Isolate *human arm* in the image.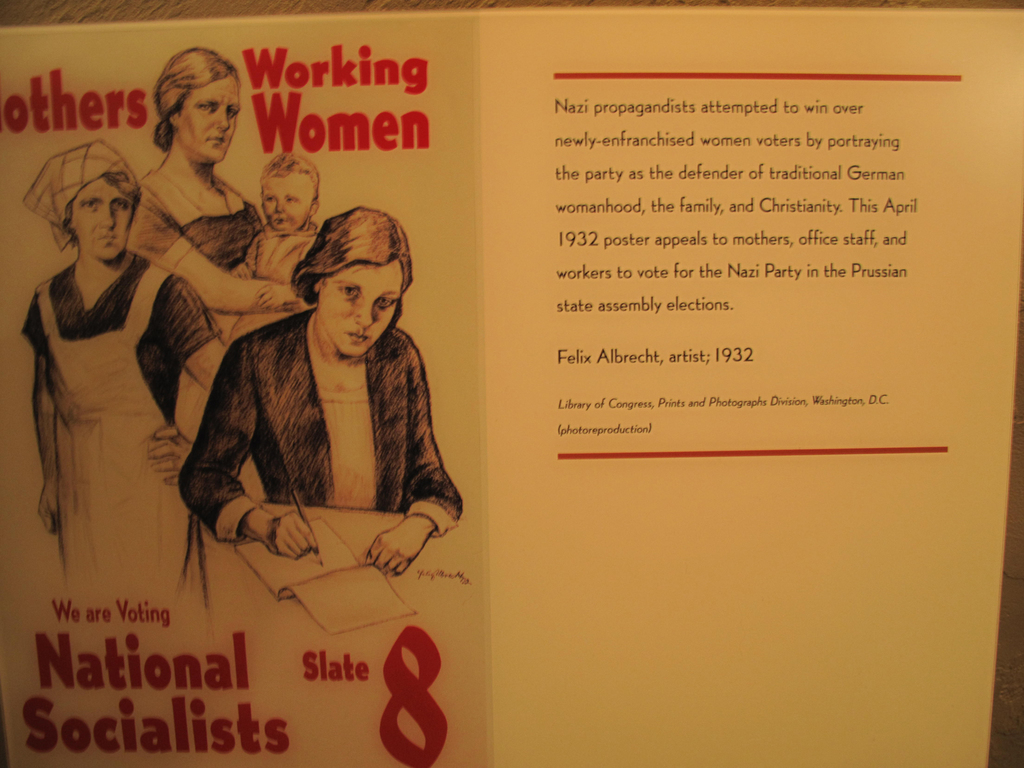
Isolated region: locate(368, 349, 461, 572).
